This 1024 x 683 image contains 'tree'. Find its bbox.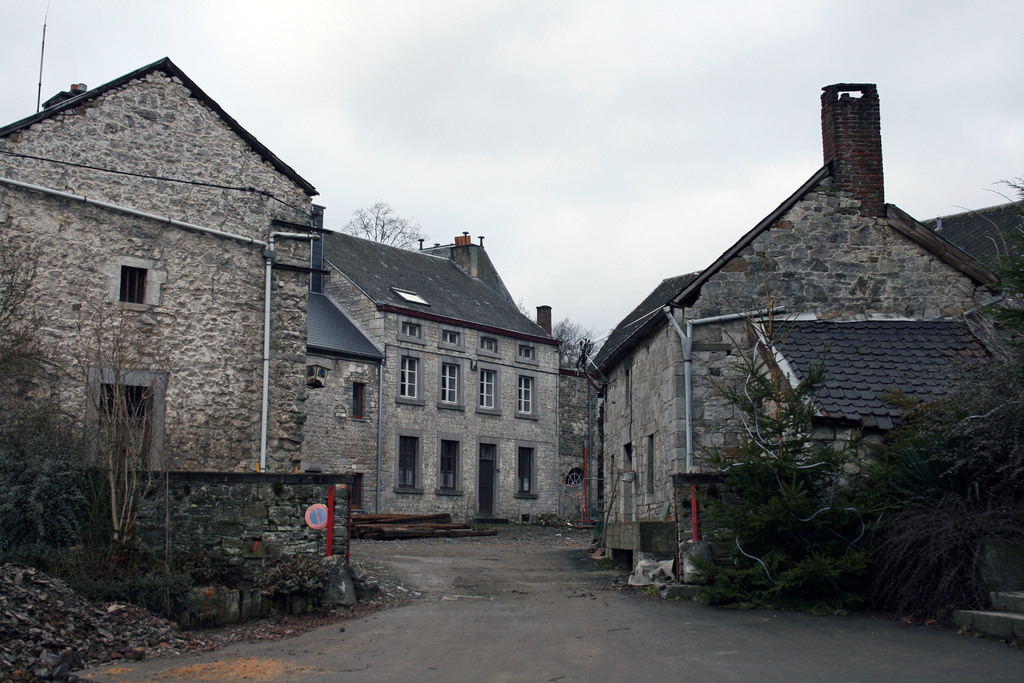
BBox(337, 197, 425, 245).
